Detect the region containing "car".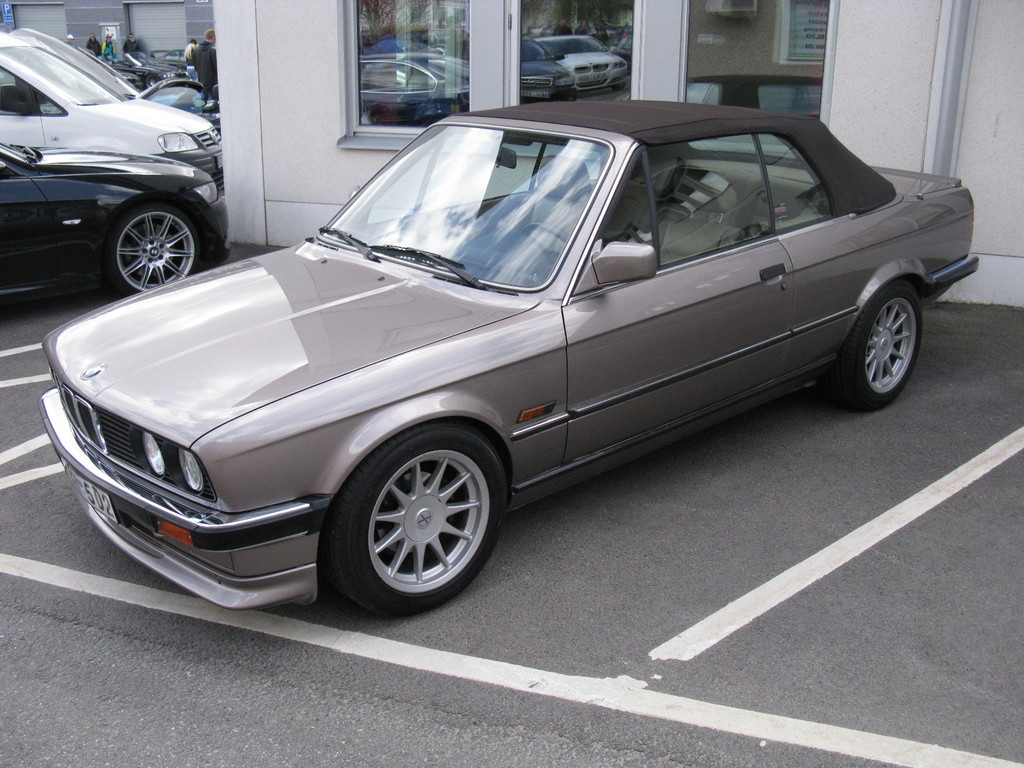
rect(40, 101, 975, 622).
